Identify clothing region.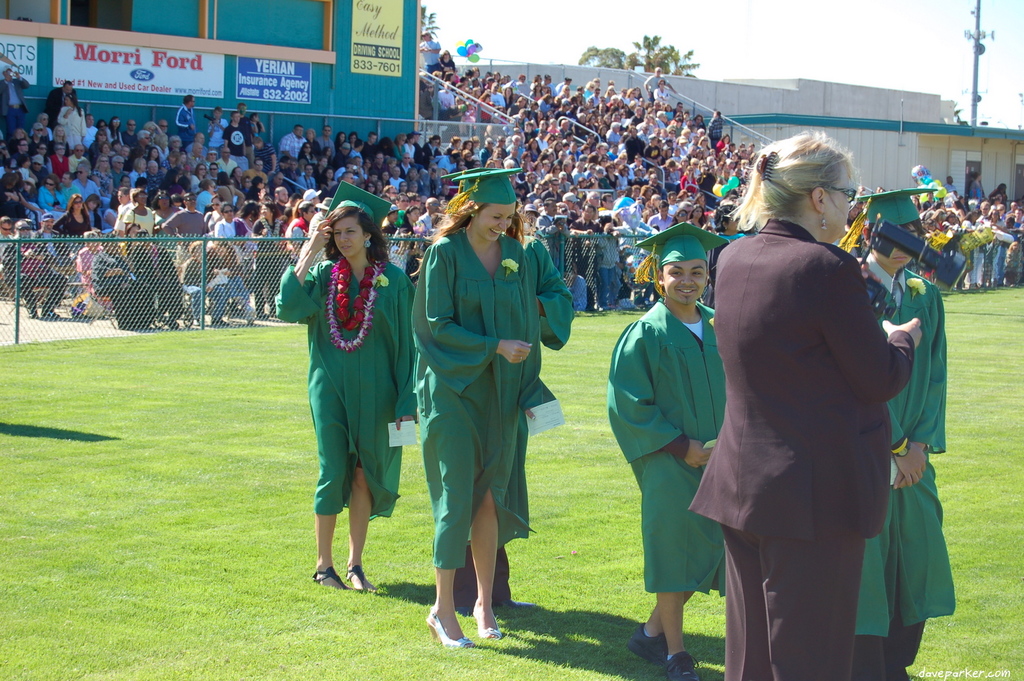
Region: x1=221 y1=123 x2=241 y2=162.
